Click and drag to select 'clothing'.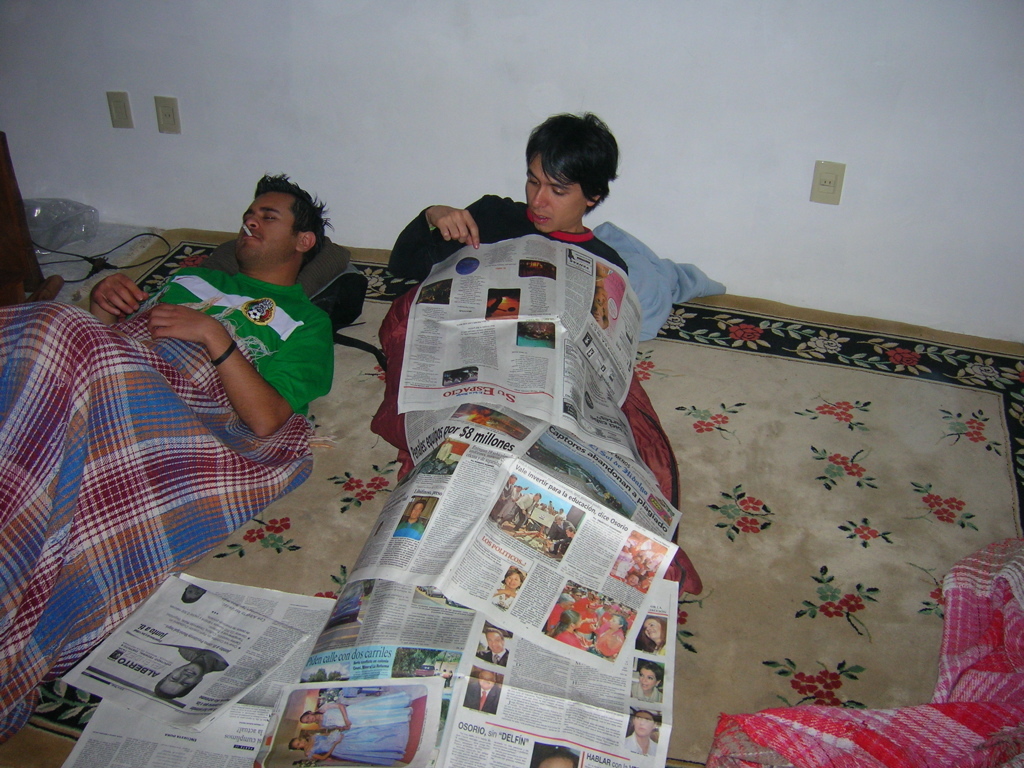
Selection: 395, 519, 423, 538.
